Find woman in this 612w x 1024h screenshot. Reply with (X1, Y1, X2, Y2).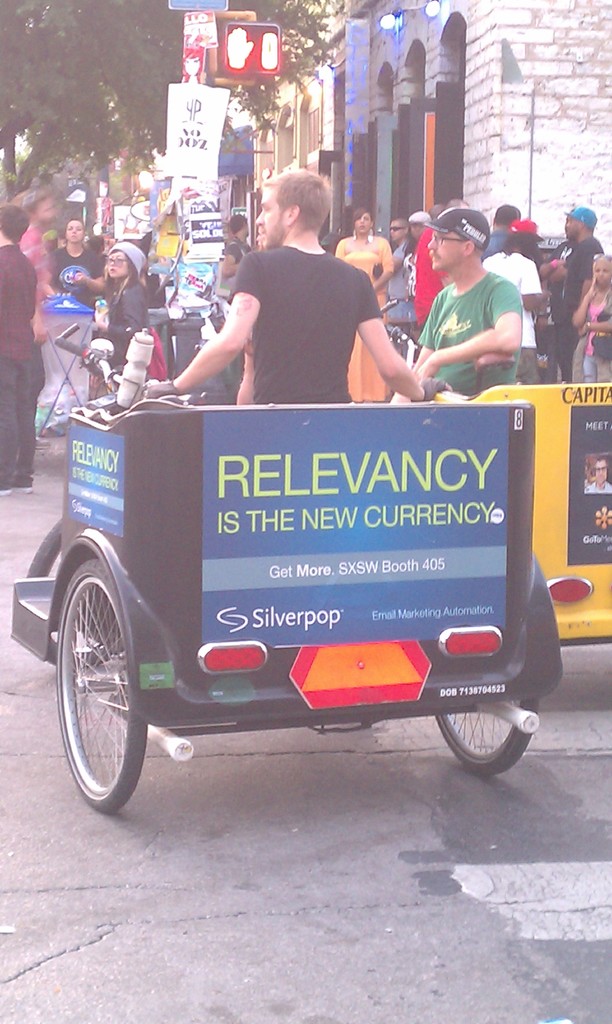
(93, 239, 168, 389).
